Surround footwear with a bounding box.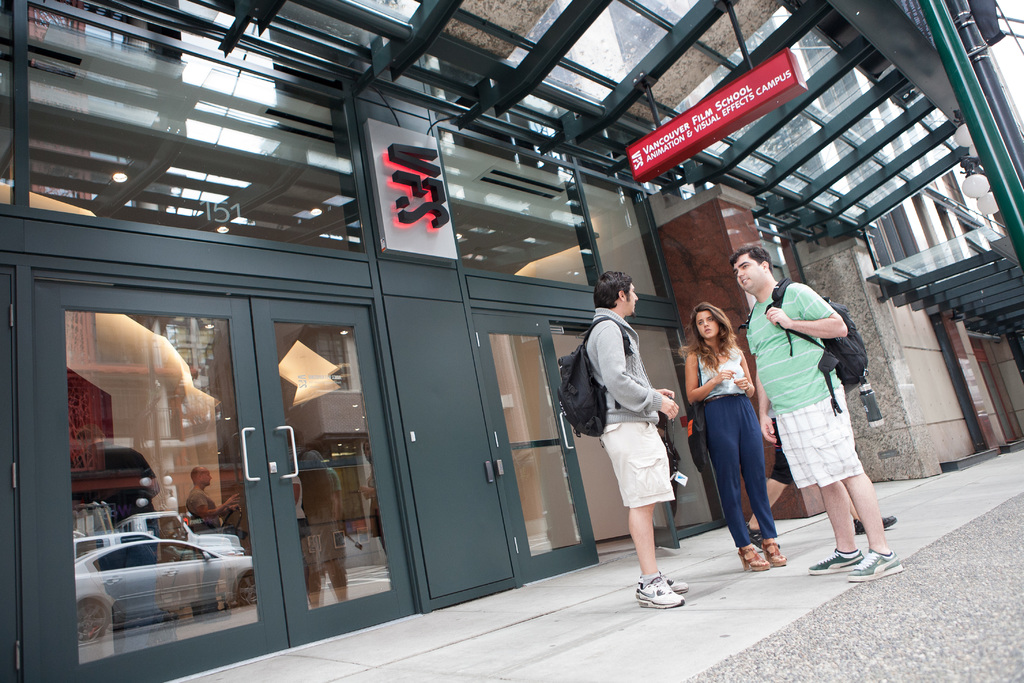
Rect(851, 518, 898, 533).
